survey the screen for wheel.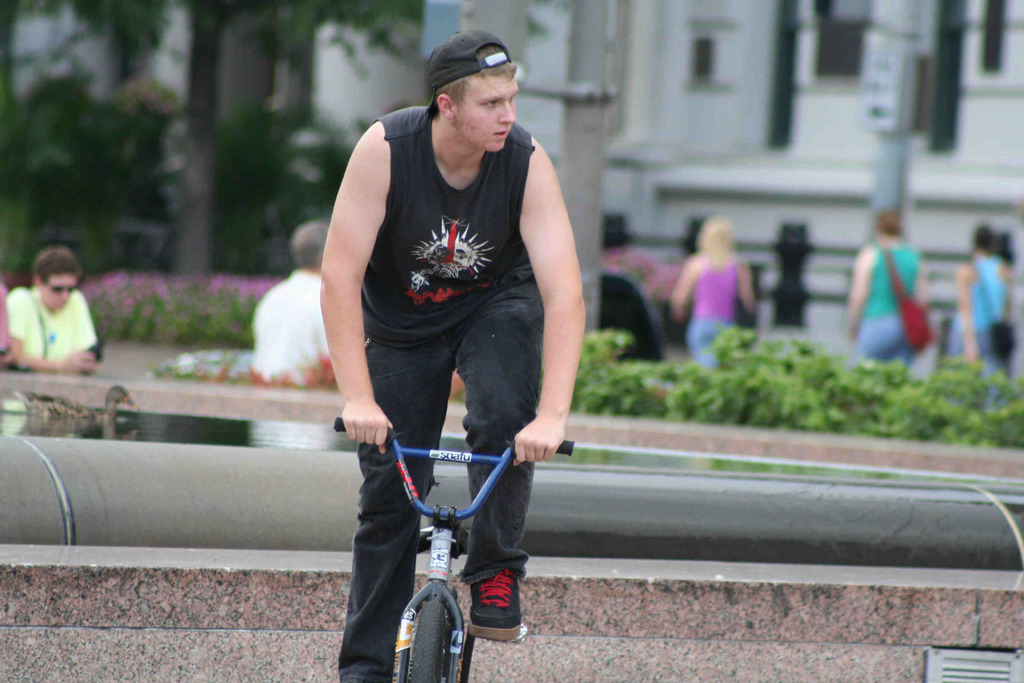
Survey found: [x1=392, y1=593, x2=466, y2=672].
